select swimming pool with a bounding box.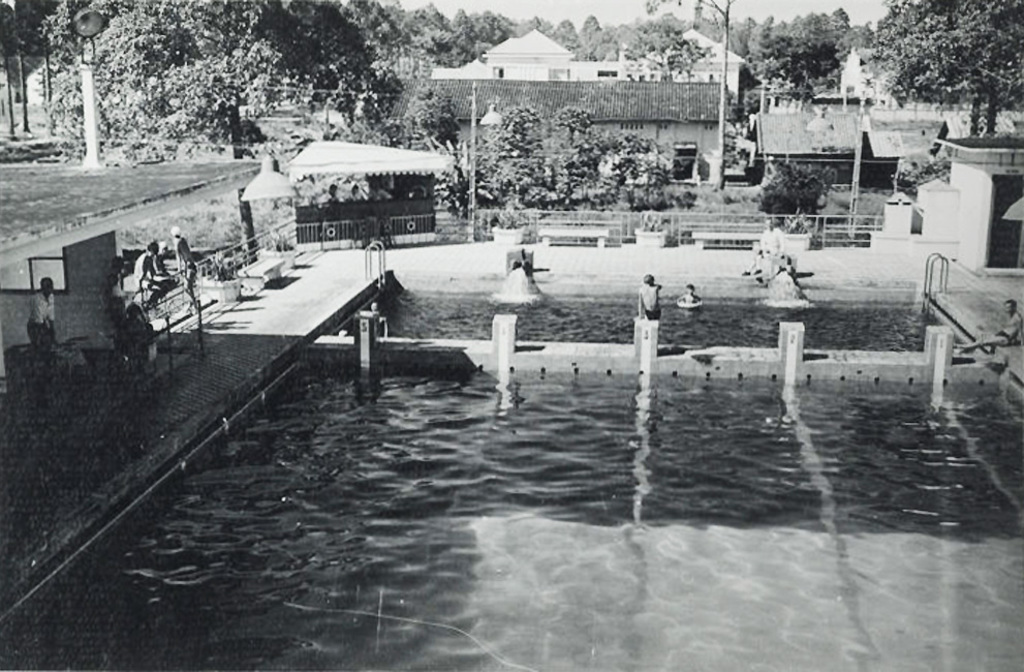
3 242 996 636.
